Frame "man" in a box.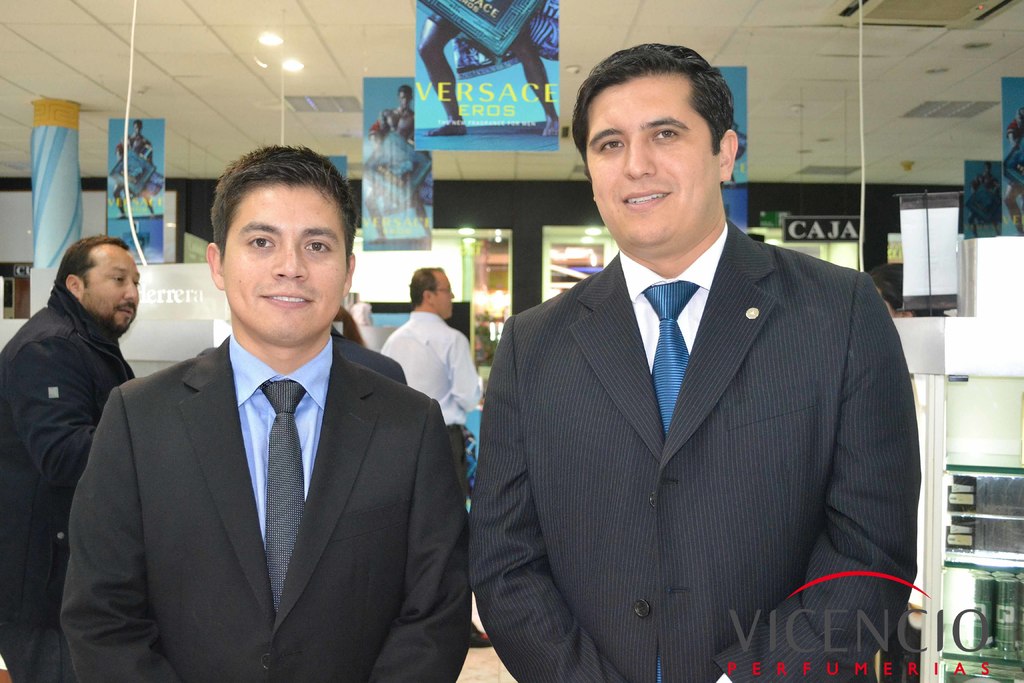
(468, 42, 924, 682).
